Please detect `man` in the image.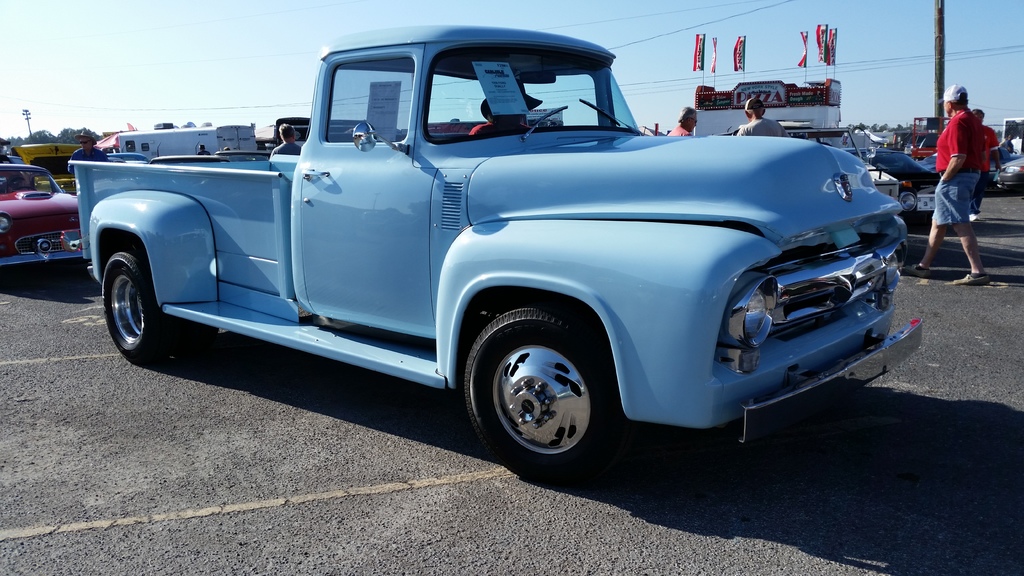
(x1=727, y1=94, x2=789, y2=143).
